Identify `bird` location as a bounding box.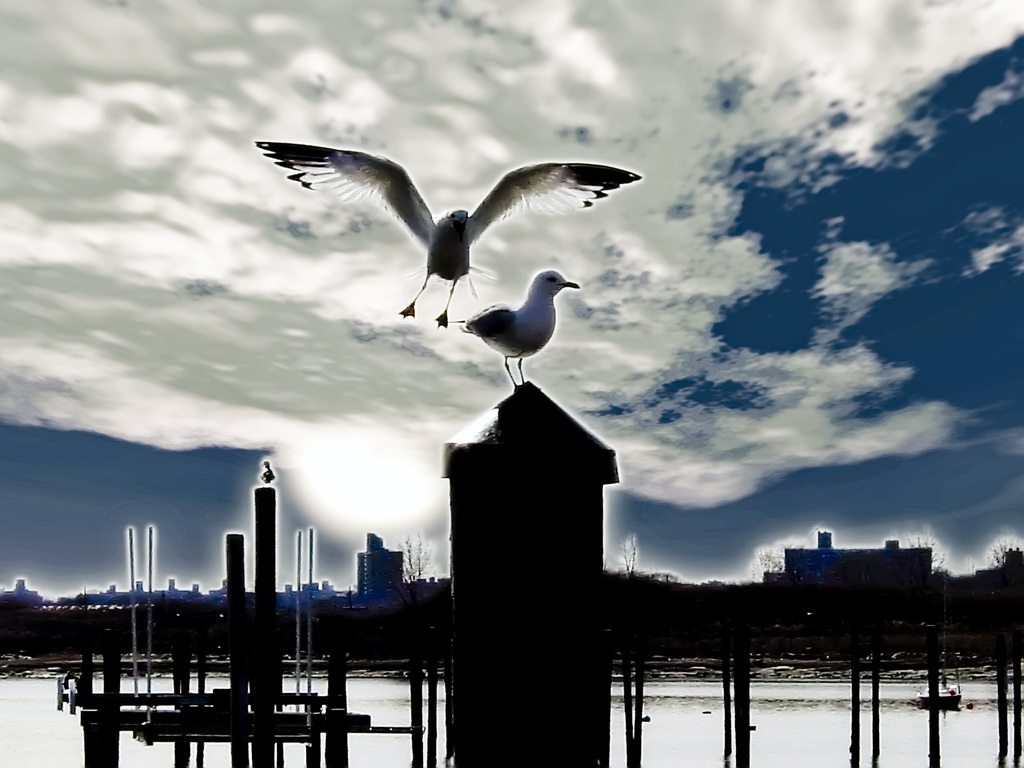
bbox=[467, 271, 581, 391].
